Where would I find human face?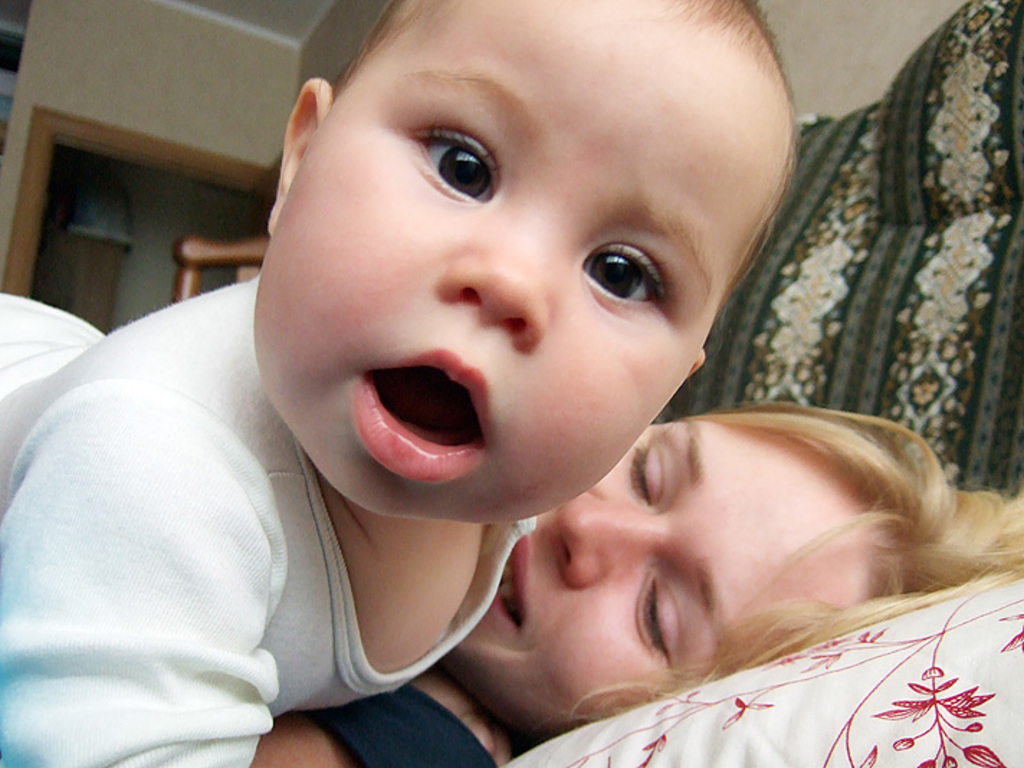
At left=447, top=417, right=896, bottom=731.
